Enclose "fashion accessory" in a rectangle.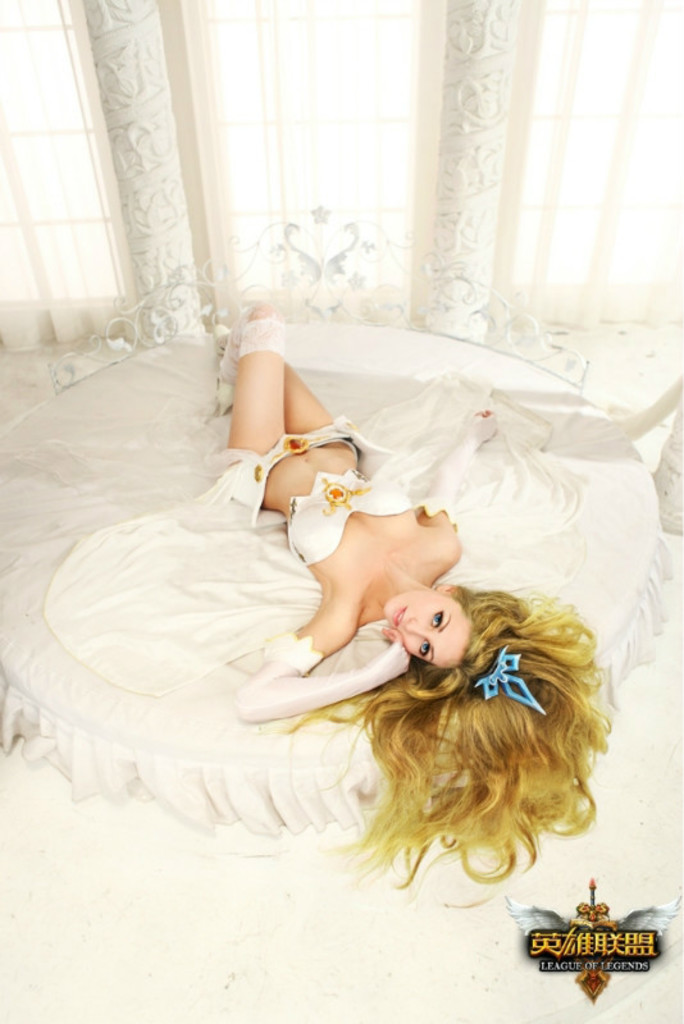
[231, 634, 410, 719].
